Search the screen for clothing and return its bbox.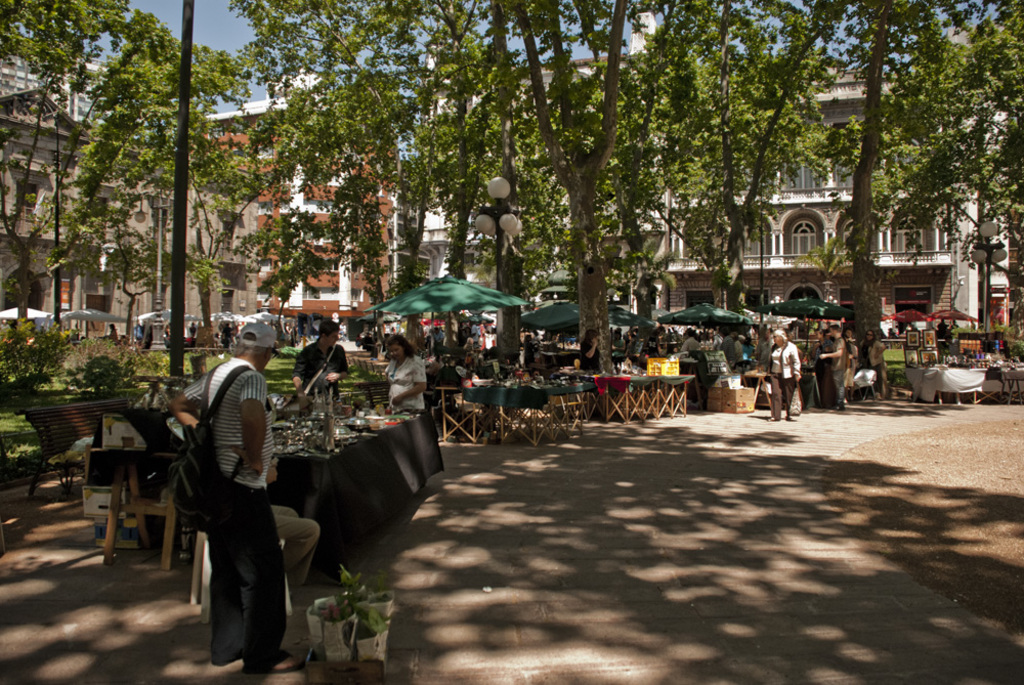
Found: region(293, 340, 347, 397).
